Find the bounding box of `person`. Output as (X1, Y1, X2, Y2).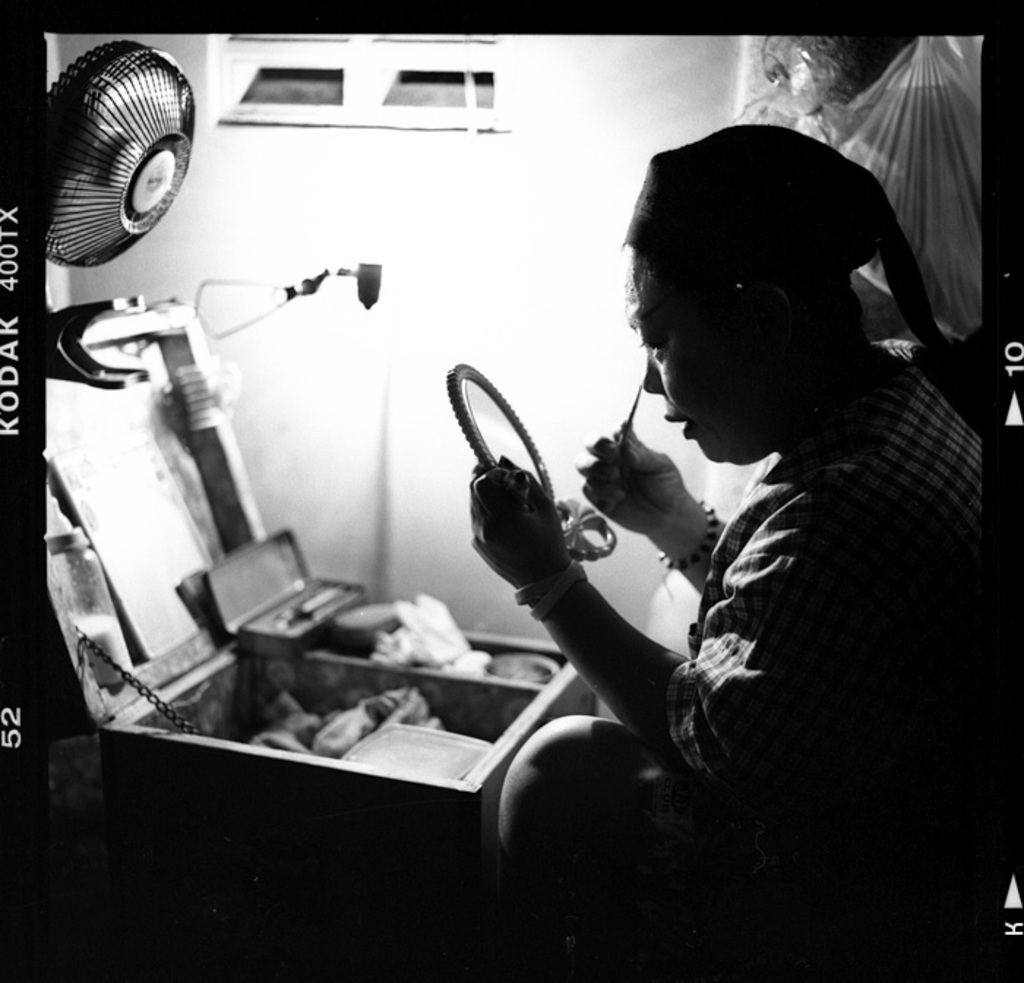
(560, 114, 999, 982).
